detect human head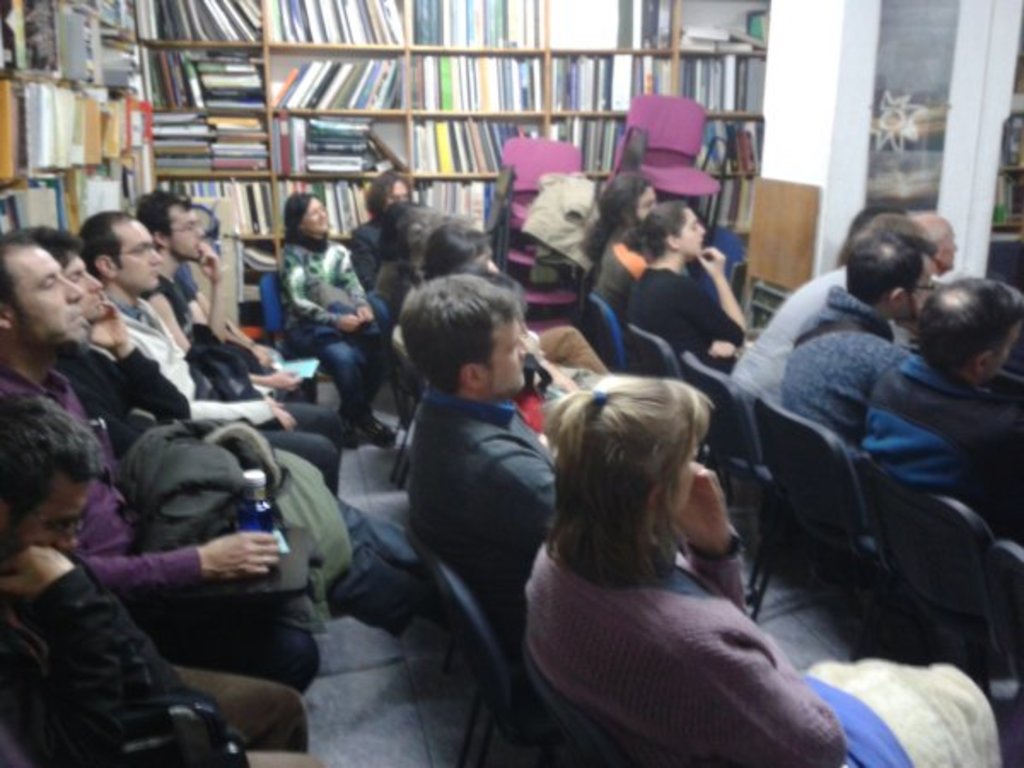
bbox=[643, 196, 708, 256]
